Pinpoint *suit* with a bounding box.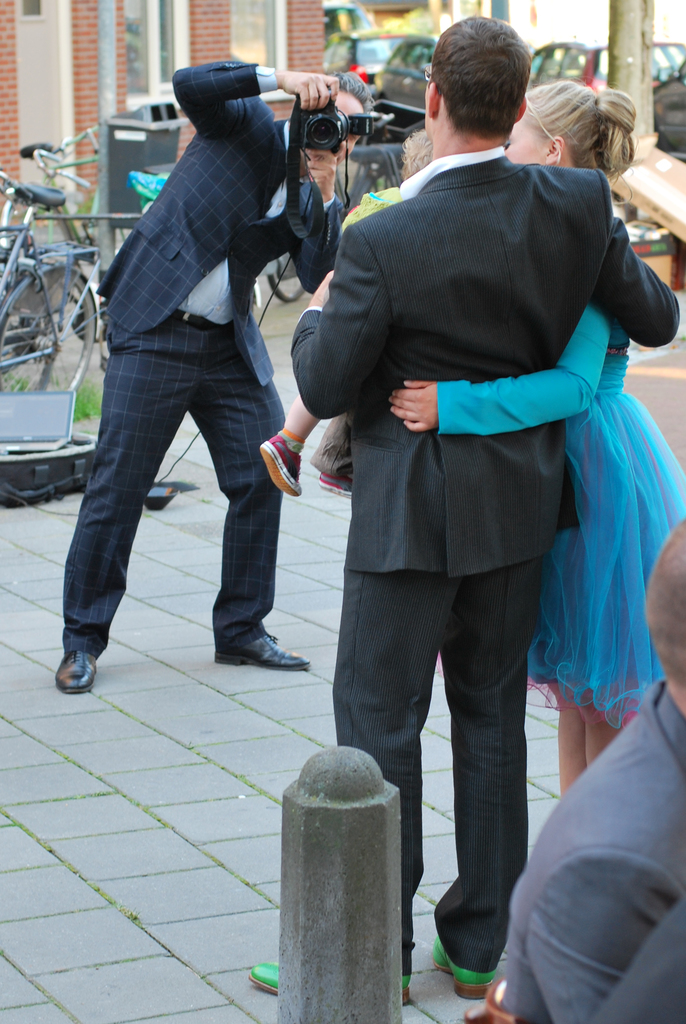
<bbox>585, 900, 685, 1023</bbox>.
